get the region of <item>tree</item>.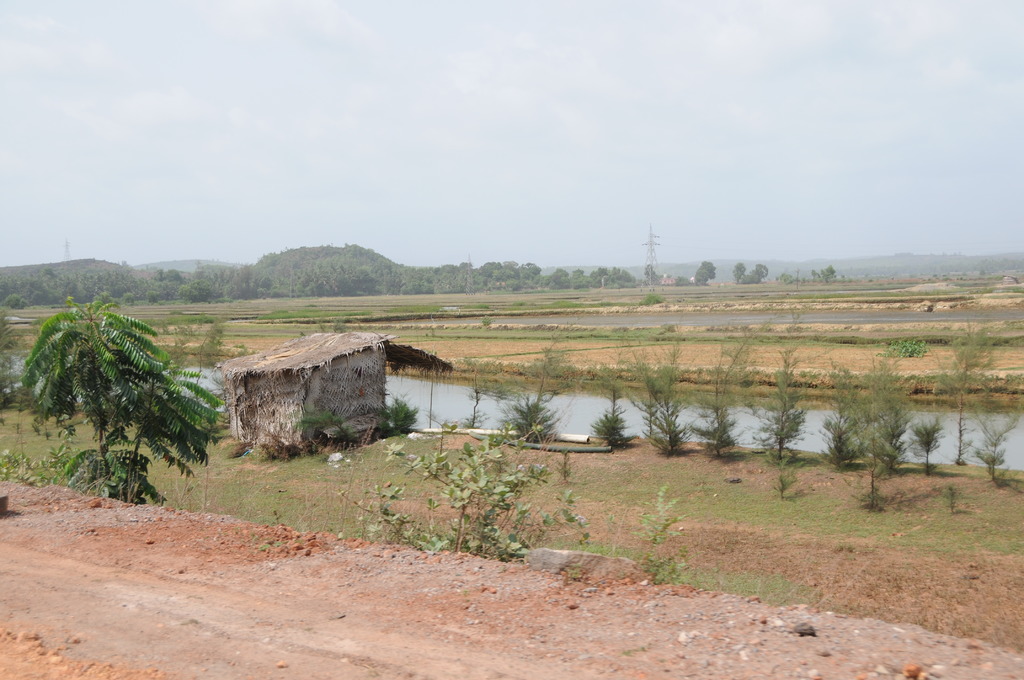
746, 272, 765, 284.
